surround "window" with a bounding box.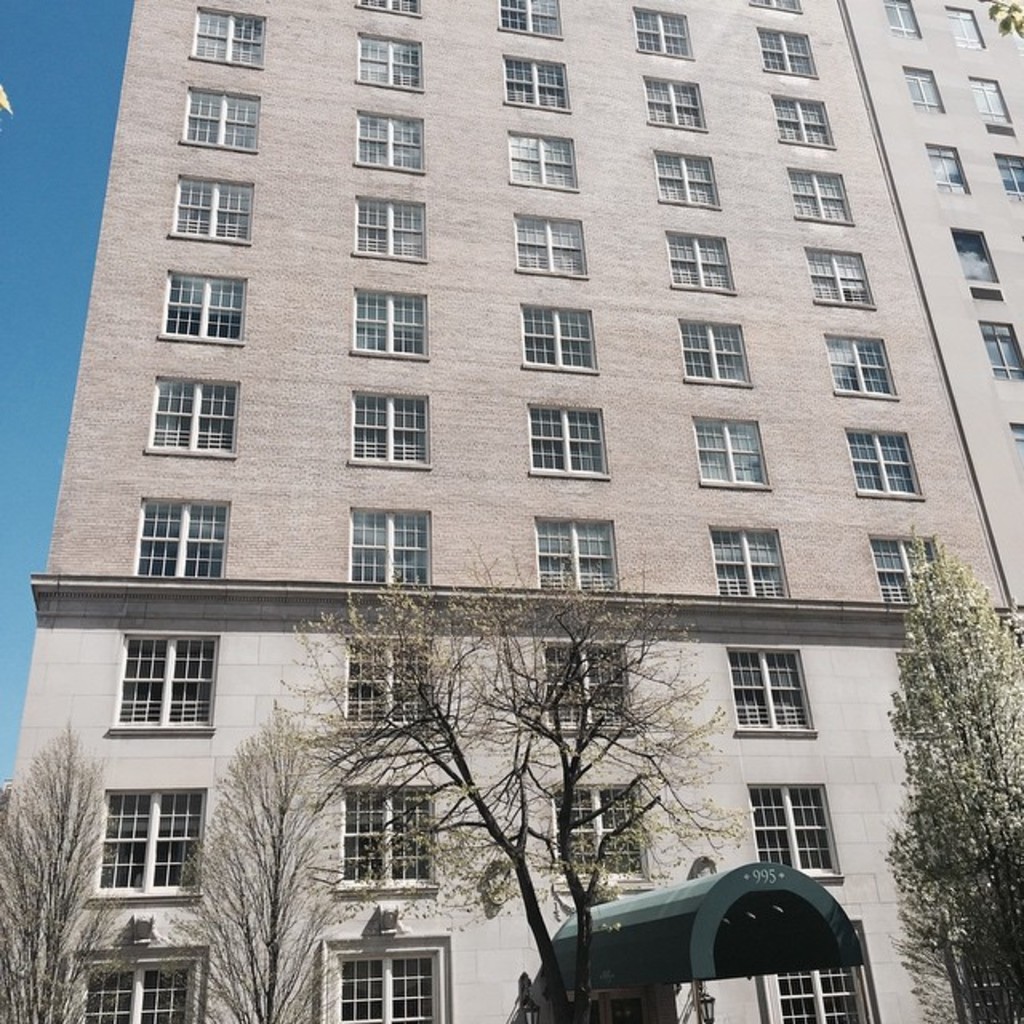
x1=346, y1=640, x2=434, y2=730.
